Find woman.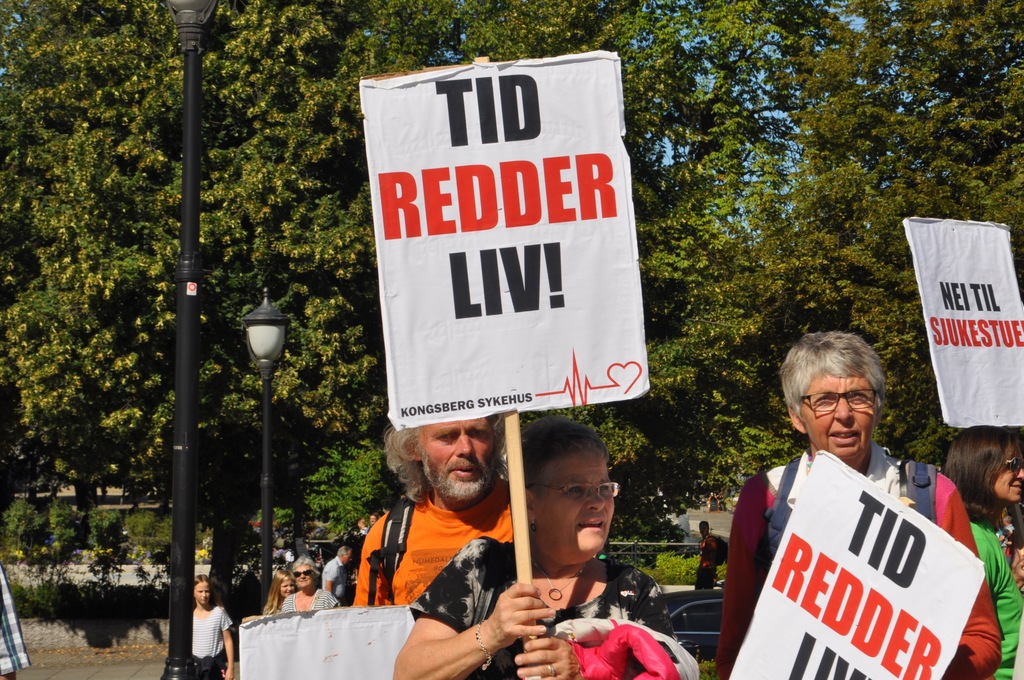
region(717, 323, 991, 679).
